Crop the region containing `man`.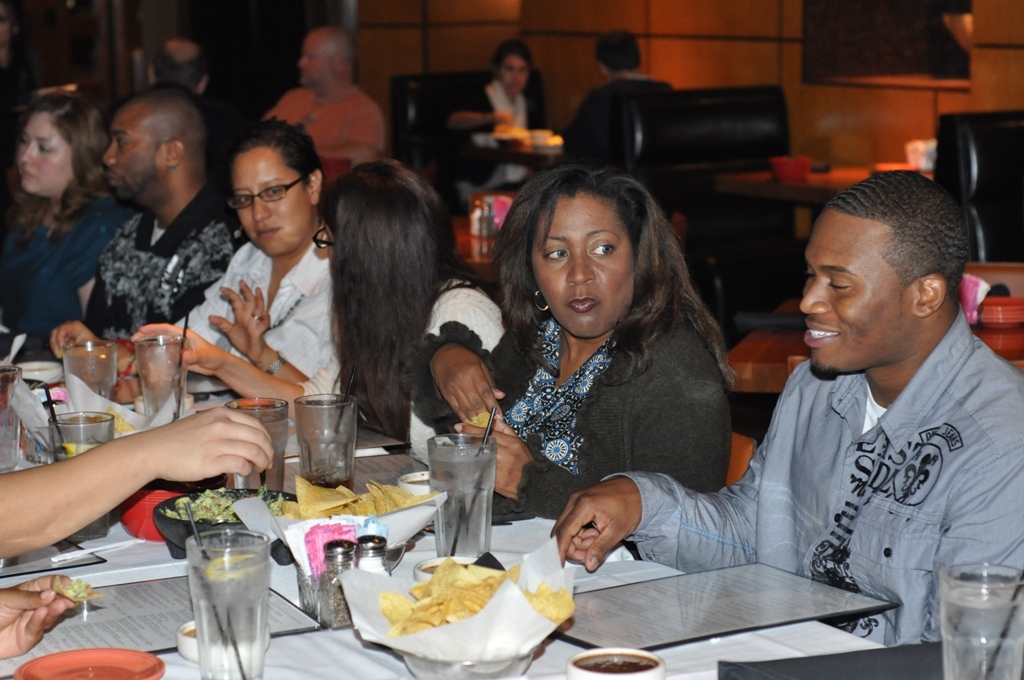
Crop region: select_region(82, 85, 249, 341).
